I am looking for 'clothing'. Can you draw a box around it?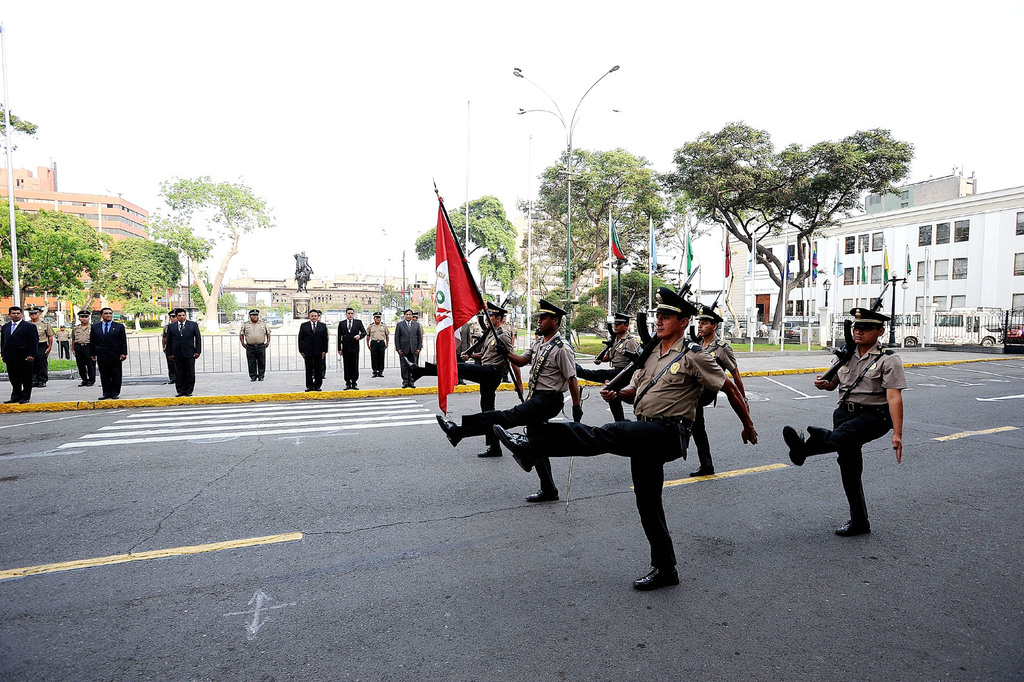
Sure, the bounding box is [left=90, top=320, right=130, bottom=401].
